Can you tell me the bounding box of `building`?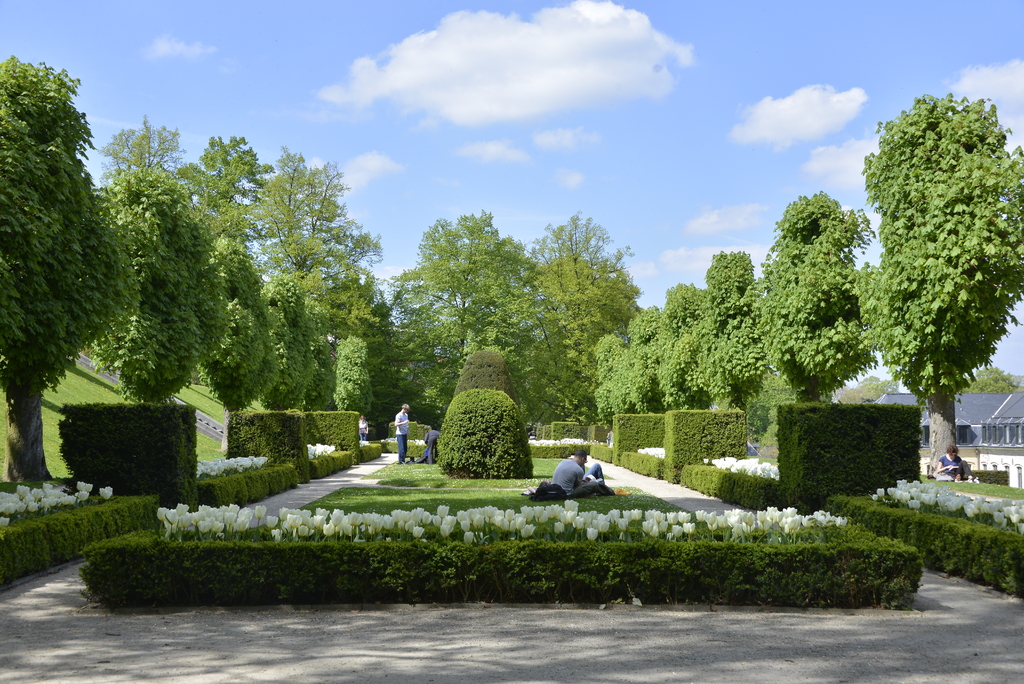
x1=865 y1=390 x2=1023 y2=456.
